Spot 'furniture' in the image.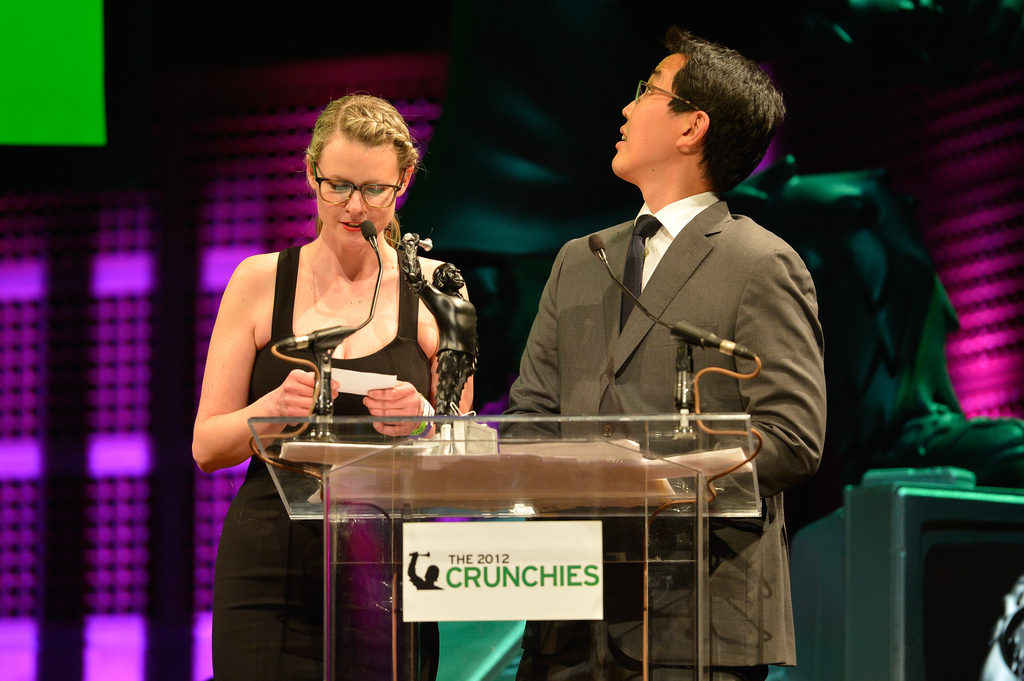
'furniture' found at 246/411/761/680.
